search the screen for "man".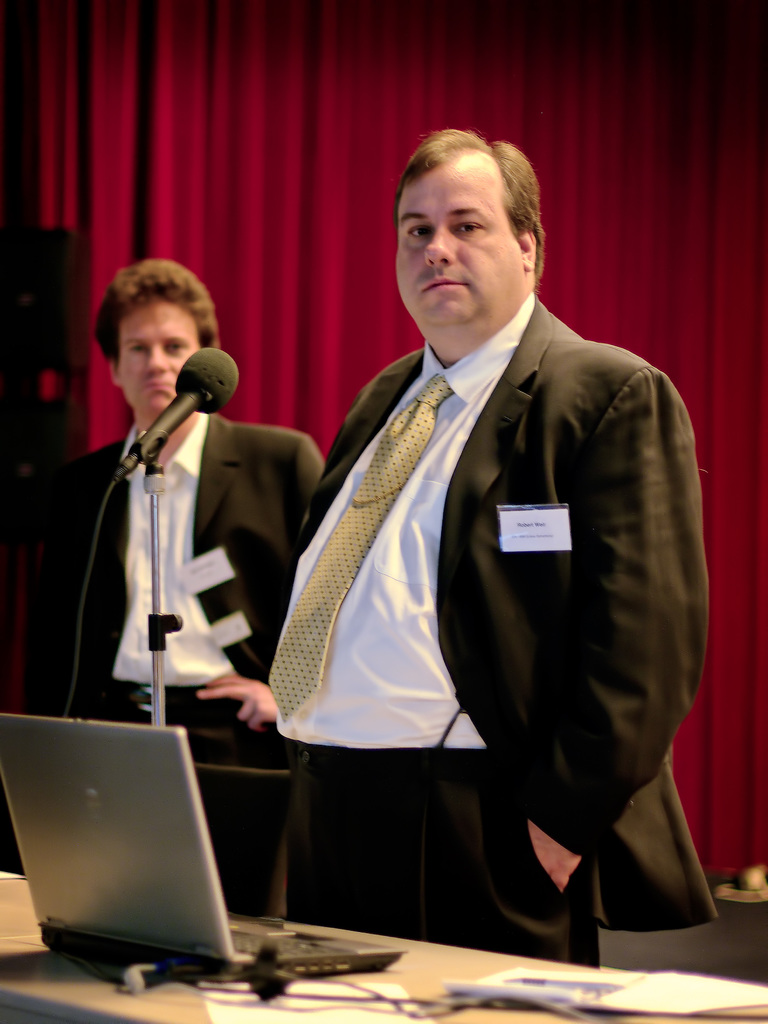
Found at (x1=4, y1=253, x2=363, y2=1023).
